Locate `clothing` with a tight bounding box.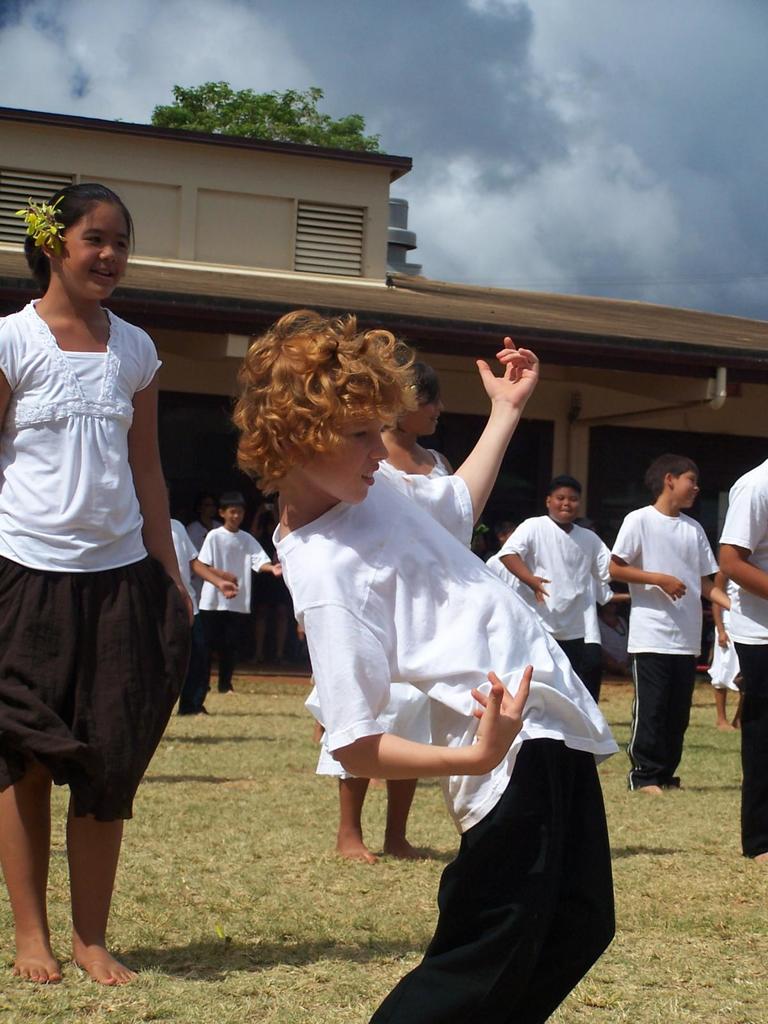
left=308, top=437, right=461, bottom=787.
